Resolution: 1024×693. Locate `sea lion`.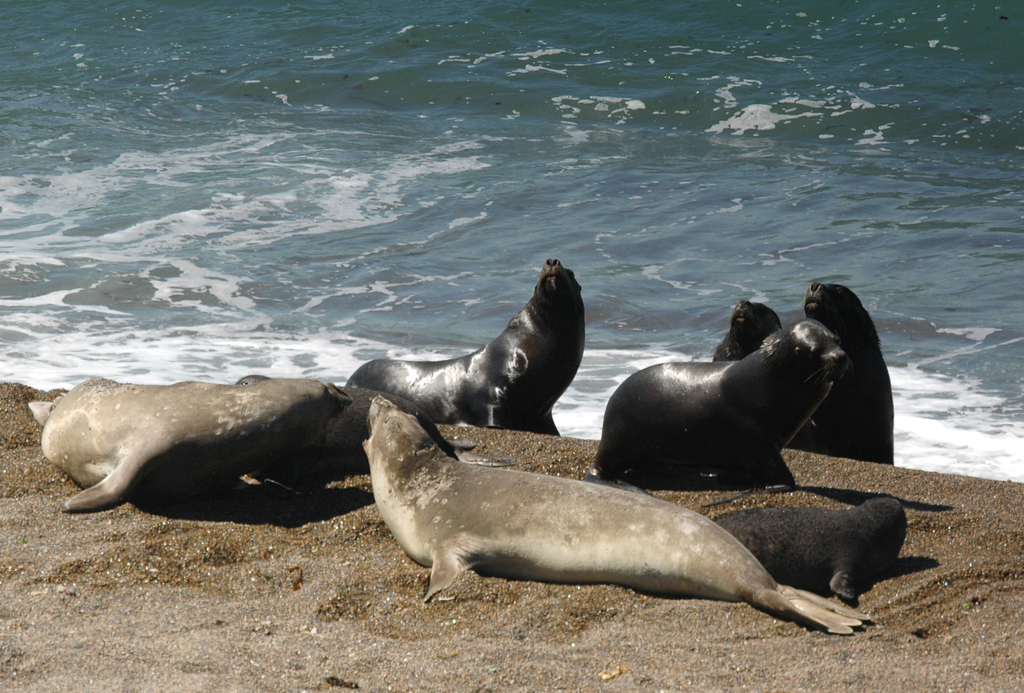
box=[343, 260, 587, 429].
